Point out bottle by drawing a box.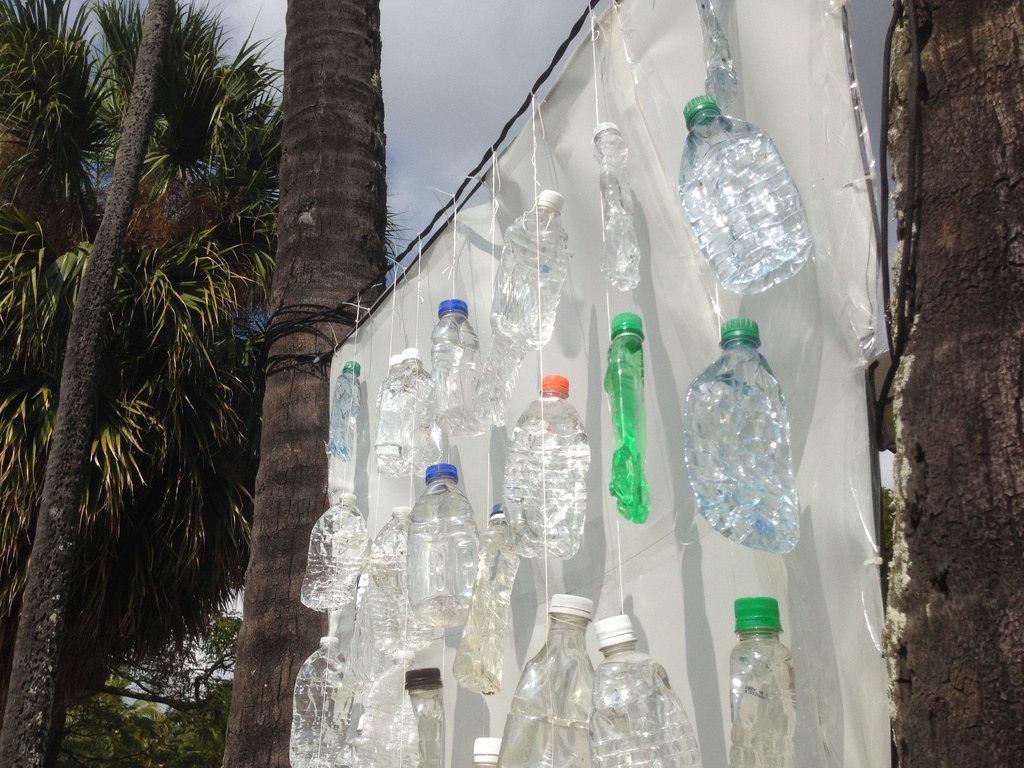
BBox(429, 289, 494, 431).
